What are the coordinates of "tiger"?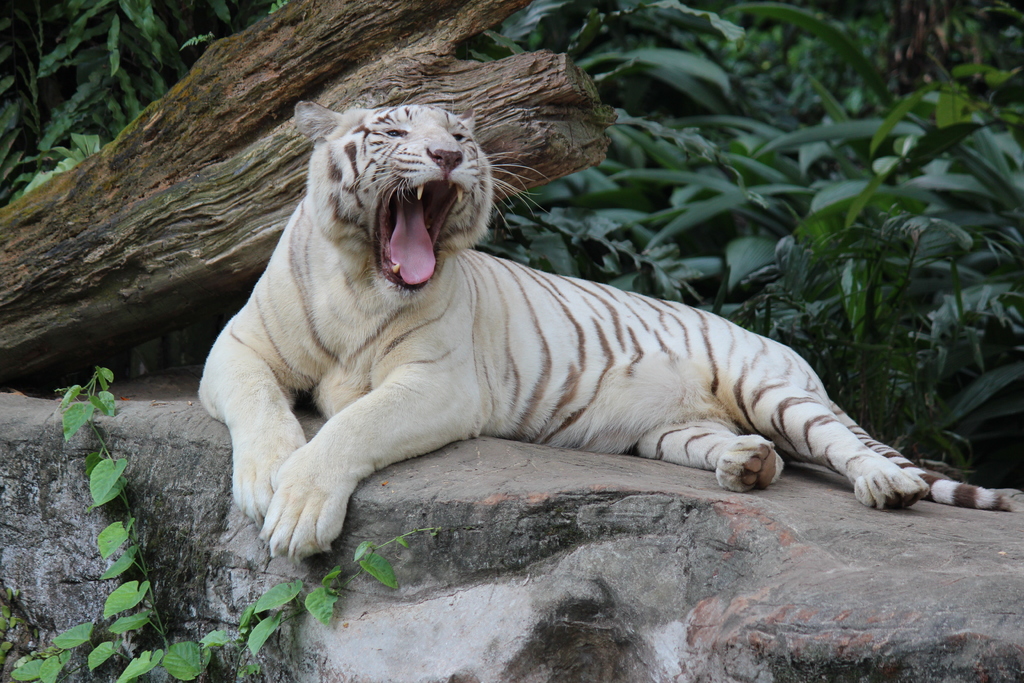
x1=194, y1=95, x2=1023, y2=565.
